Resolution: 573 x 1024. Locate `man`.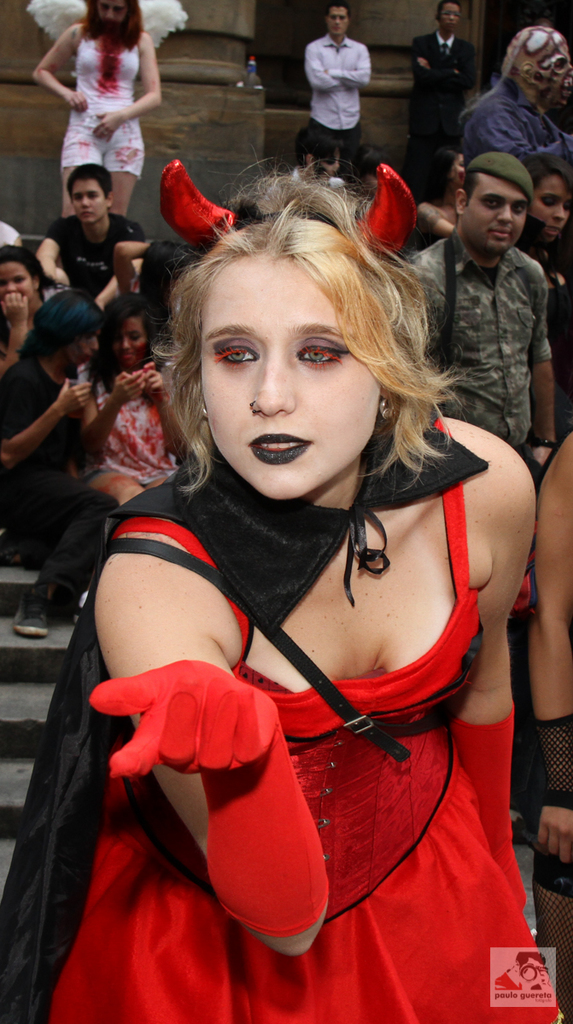
(left=457, top=25, right=572, bottom=171).
